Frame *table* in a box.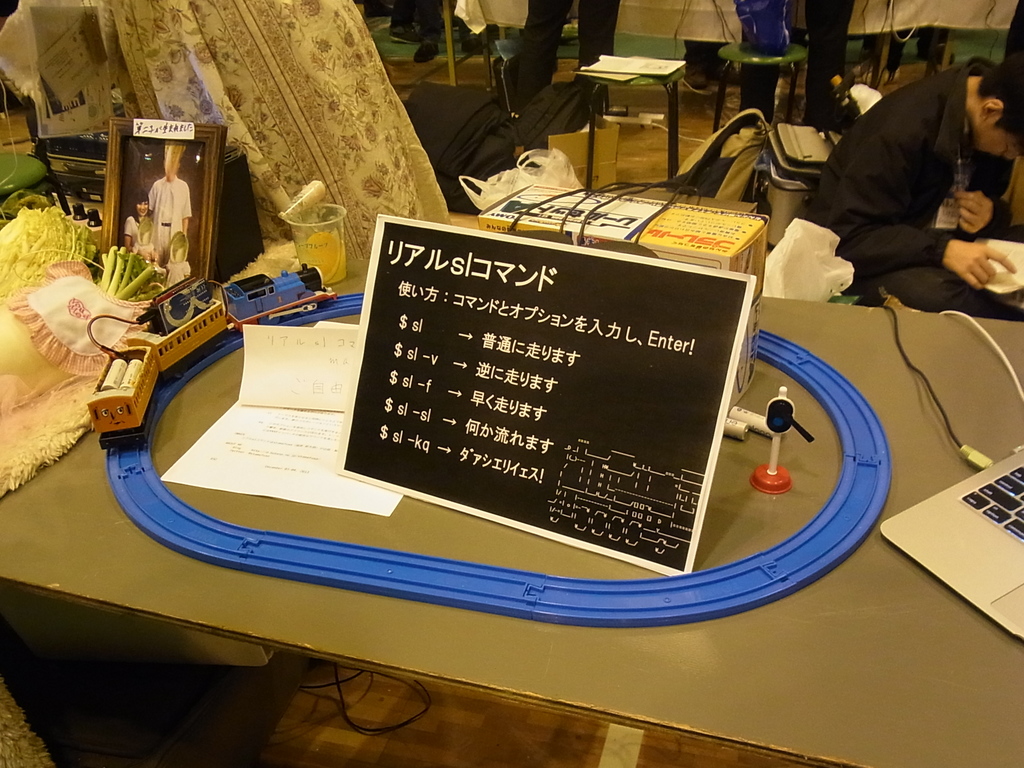
{"x1": 0, "y1": 308, "x2": 1023, "y2": 767}.
